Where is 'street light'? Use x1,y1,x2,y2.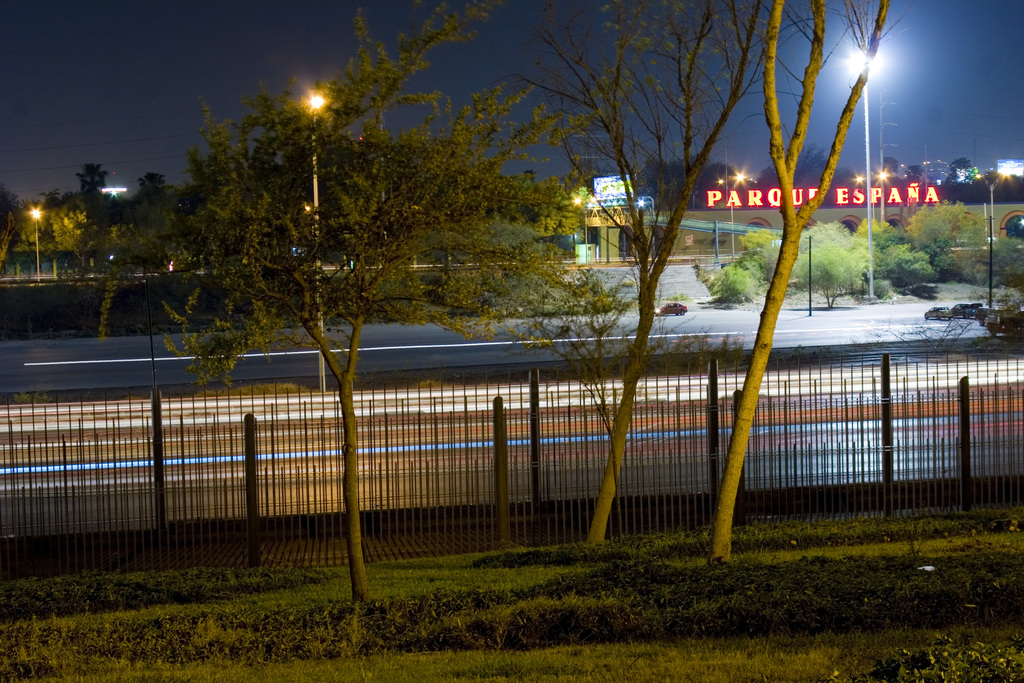
305,88,324,390.
